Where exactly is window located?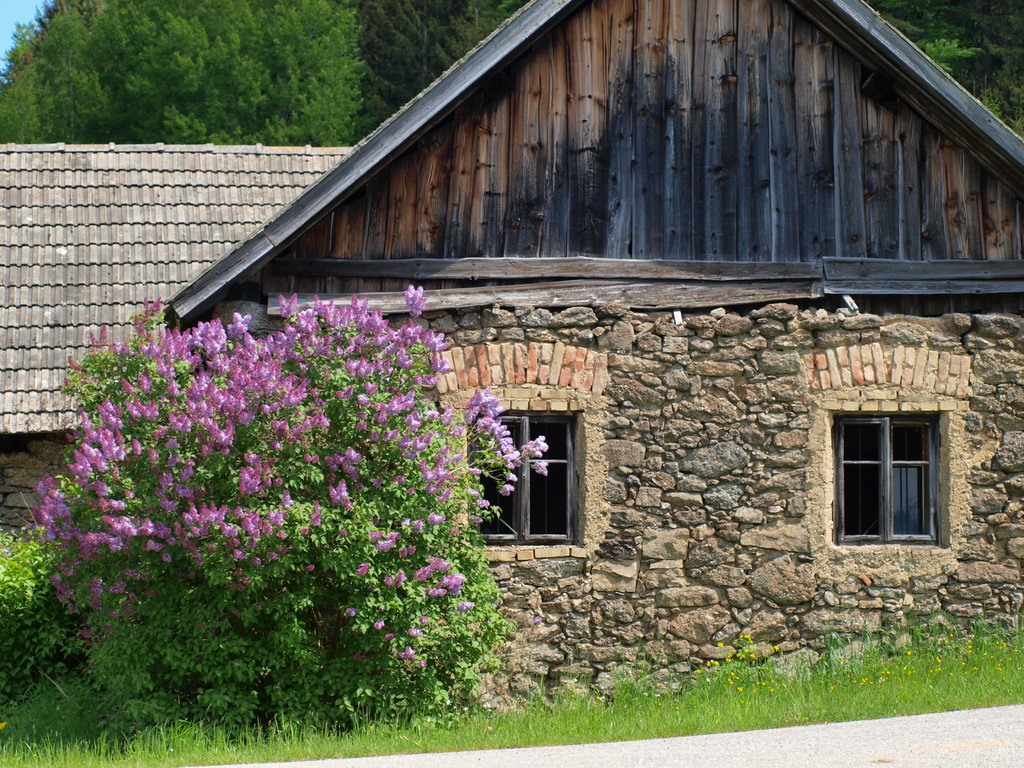
Its bounding box is bbox=[464, 412, 573, 538].
